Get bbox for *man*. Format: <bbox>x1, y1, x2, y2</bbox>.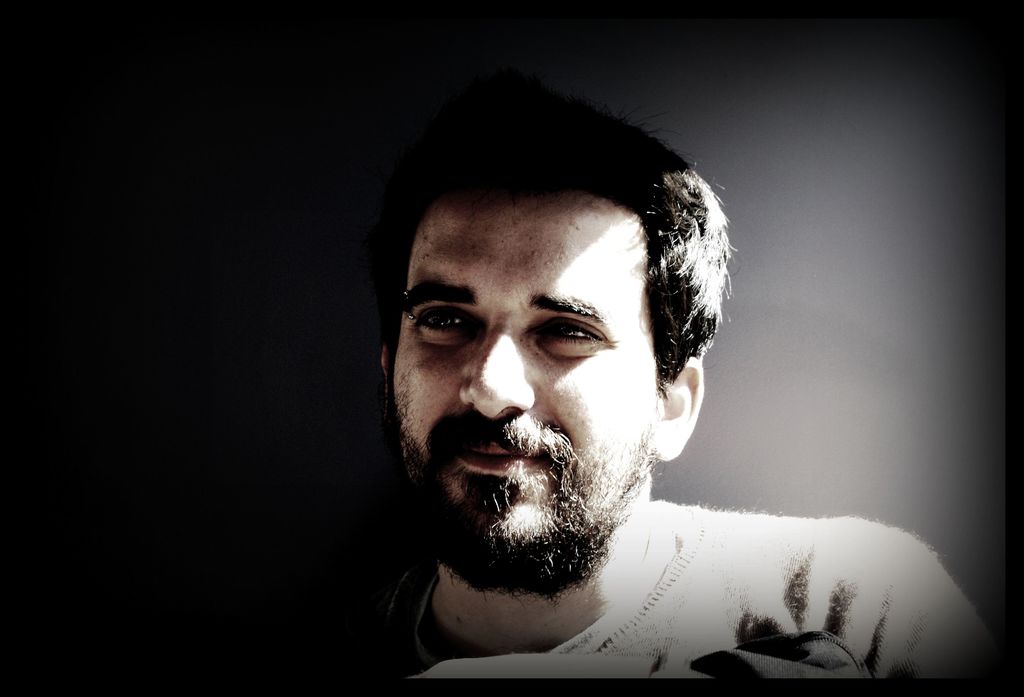
<bbox>276, 78, 947, 689</bbox>.
